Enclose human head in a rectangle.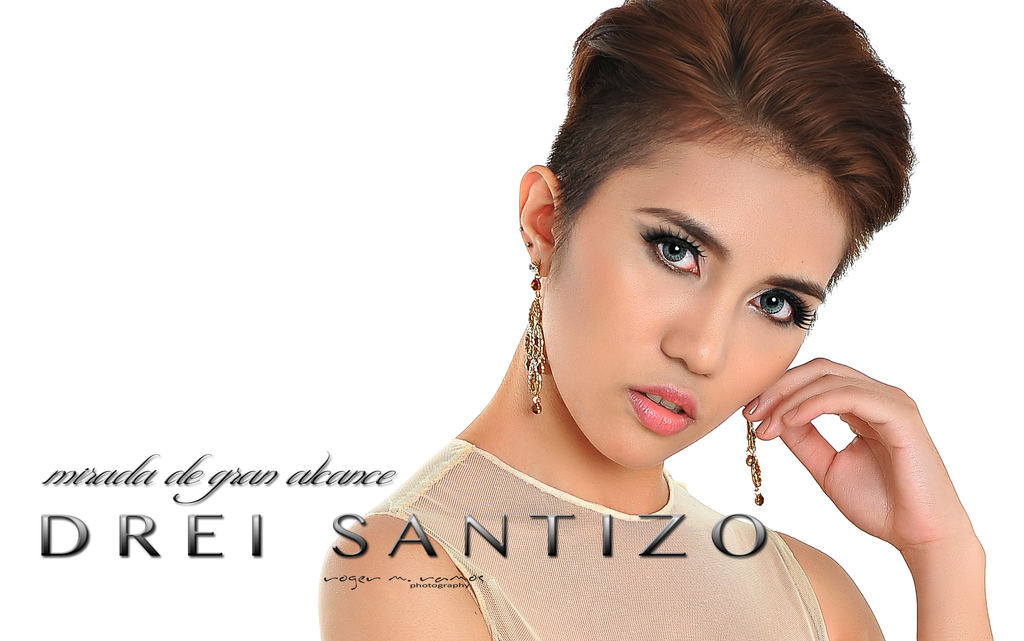
(left=532, top=8, right=886, bottom=447).
